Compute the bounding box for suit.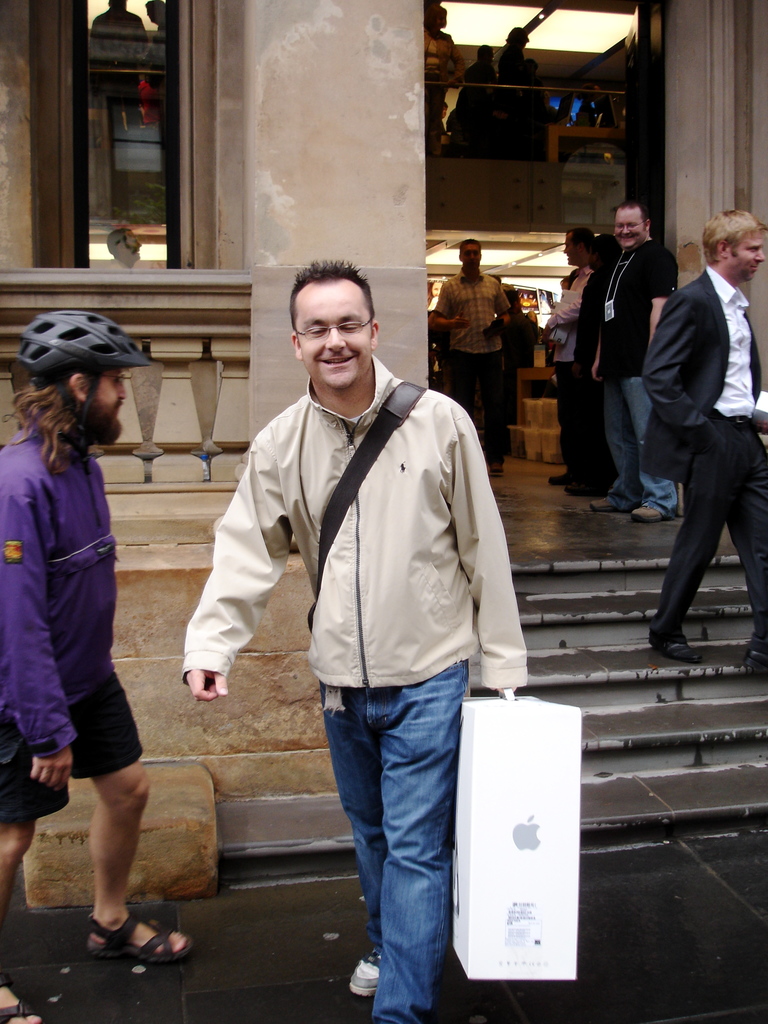
l=636, t=263, r=767, b=644.
